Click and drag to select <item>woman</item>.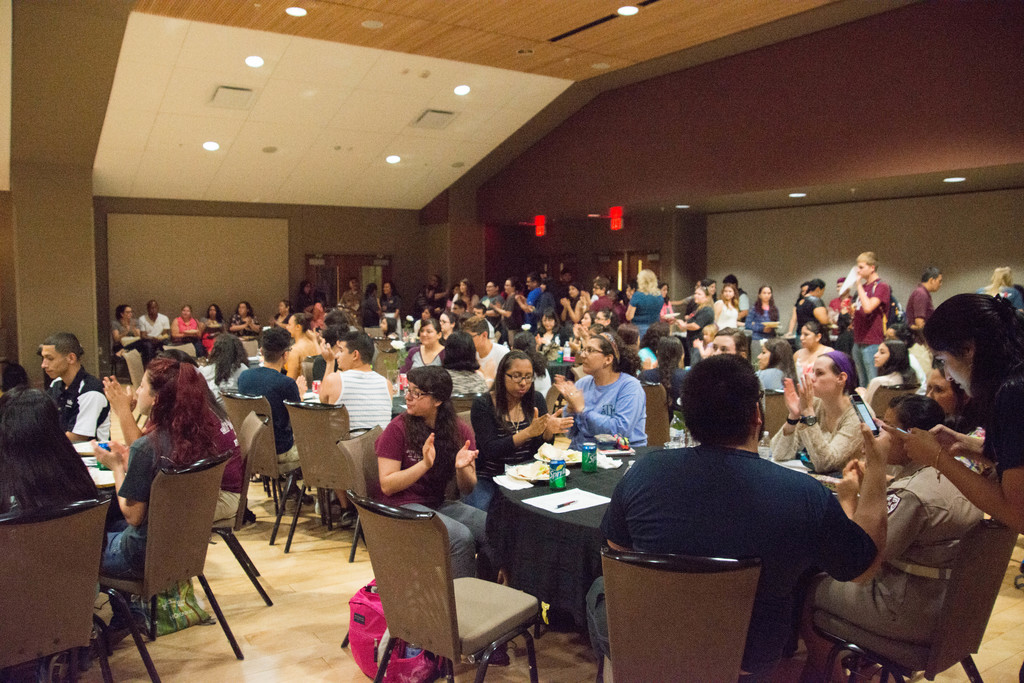
Selection: region(792, 323, 826, 381).
